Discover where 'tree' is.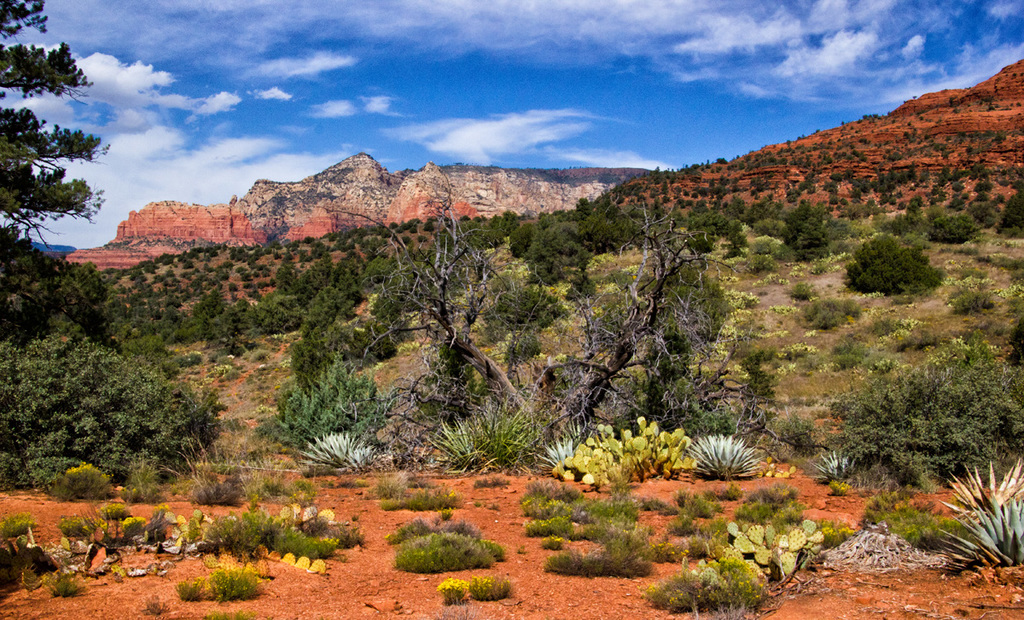
Discovered at [x1=316, y1=166, x2=829, y2=466].
